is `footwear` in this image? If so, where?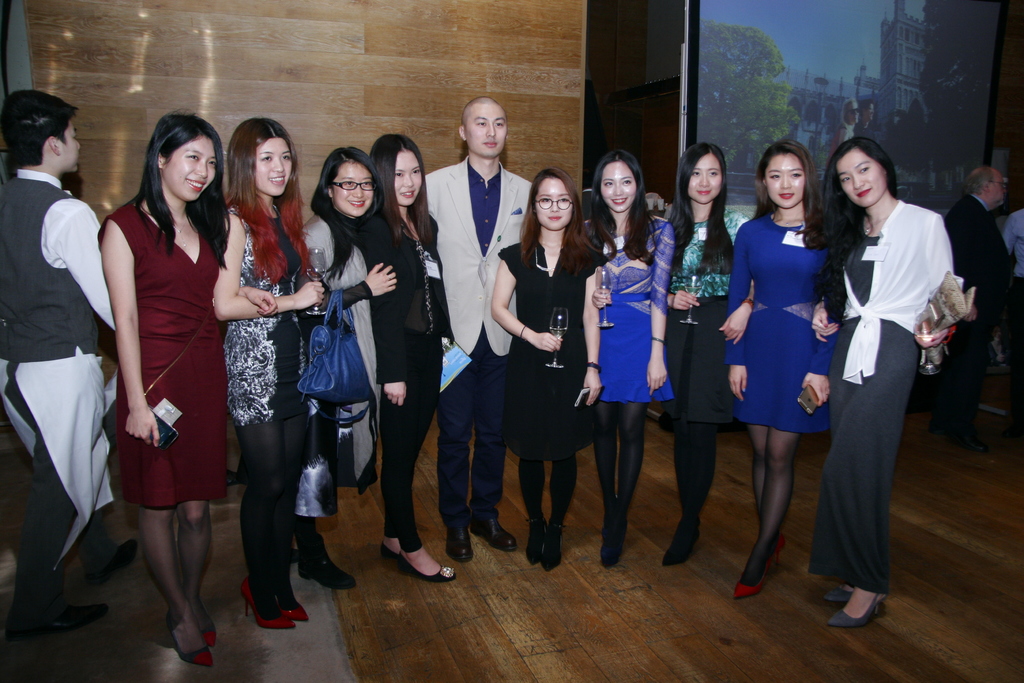
Yes, at detection(527, 515, 548, 561).
